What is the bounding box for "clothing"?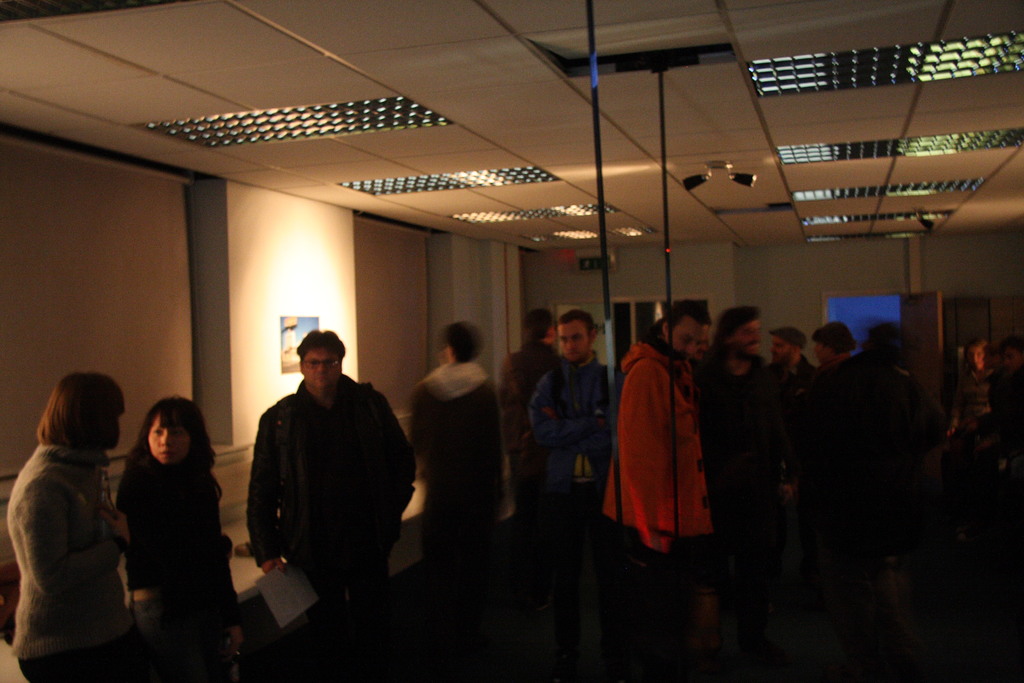
(692,345,795,500).
